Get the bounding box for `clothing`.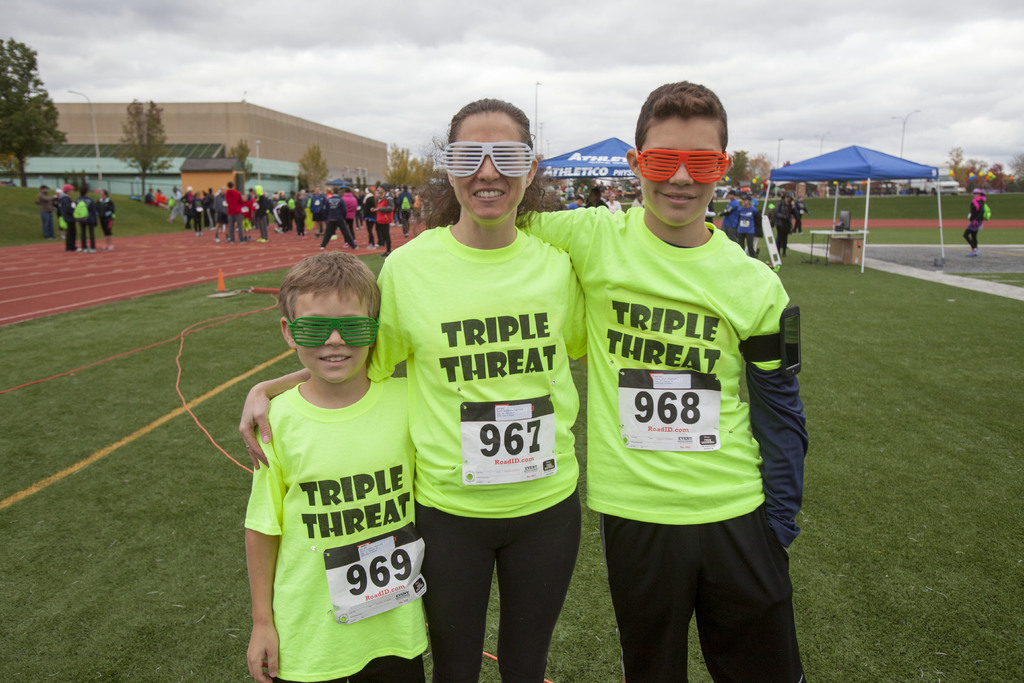
pyautogui.locateOnScreen(790, 199, 807, 227).
